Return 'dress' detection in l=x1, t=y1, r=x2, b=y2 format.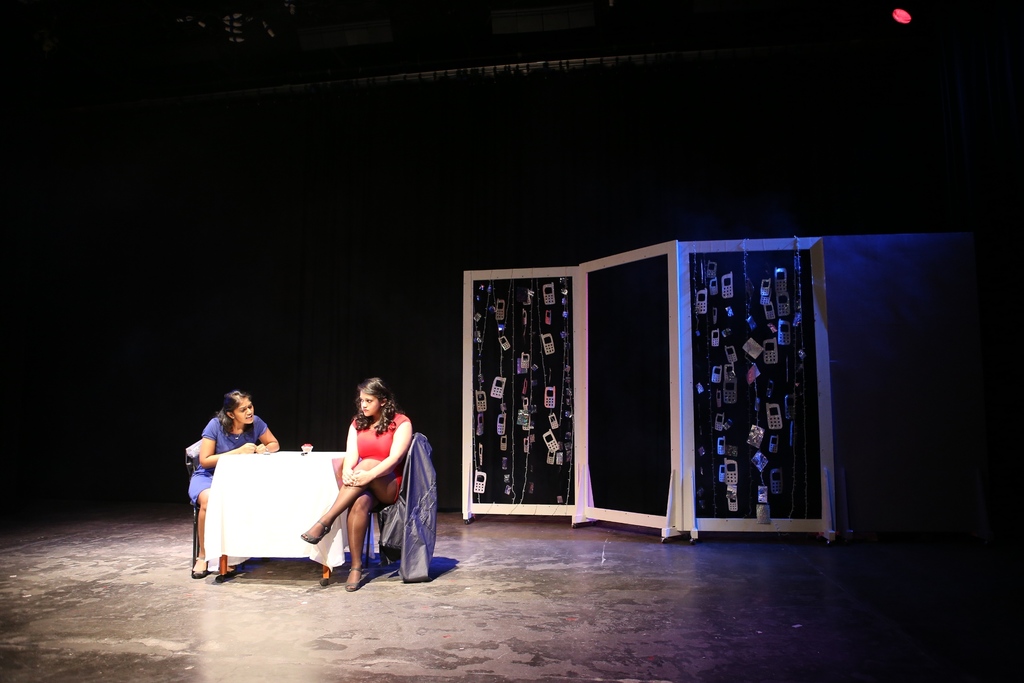
l=186, t=416, r=268, b=506.
